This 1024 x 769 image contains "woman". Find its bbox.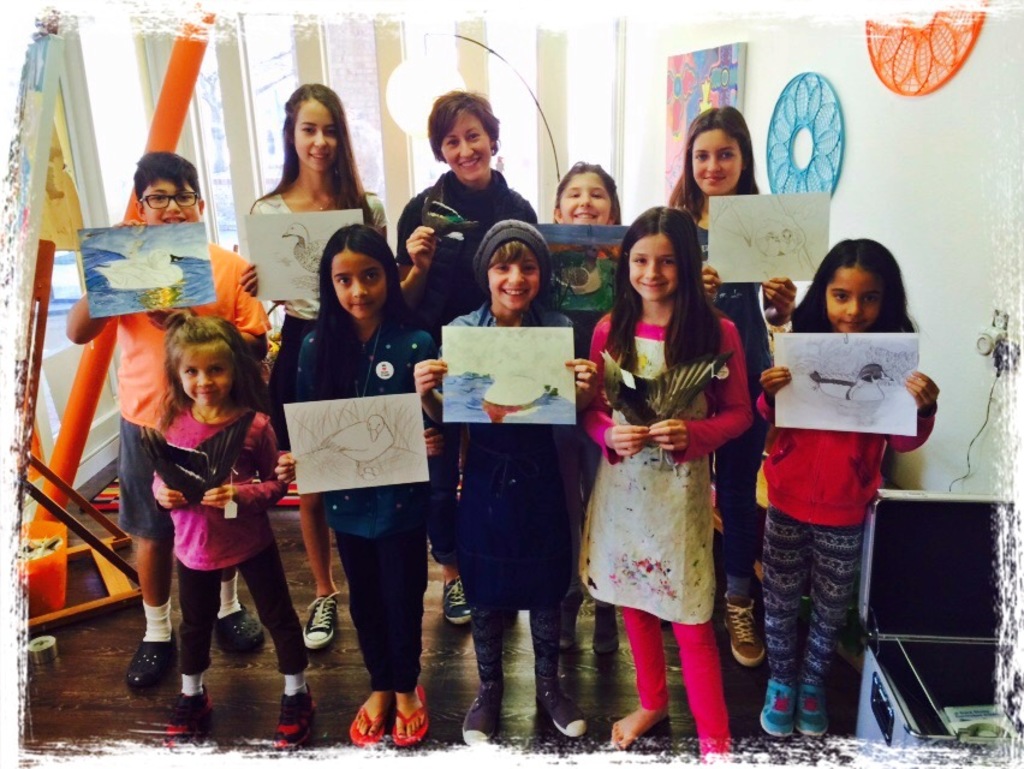
bbox(671, 106, 793, 663).
